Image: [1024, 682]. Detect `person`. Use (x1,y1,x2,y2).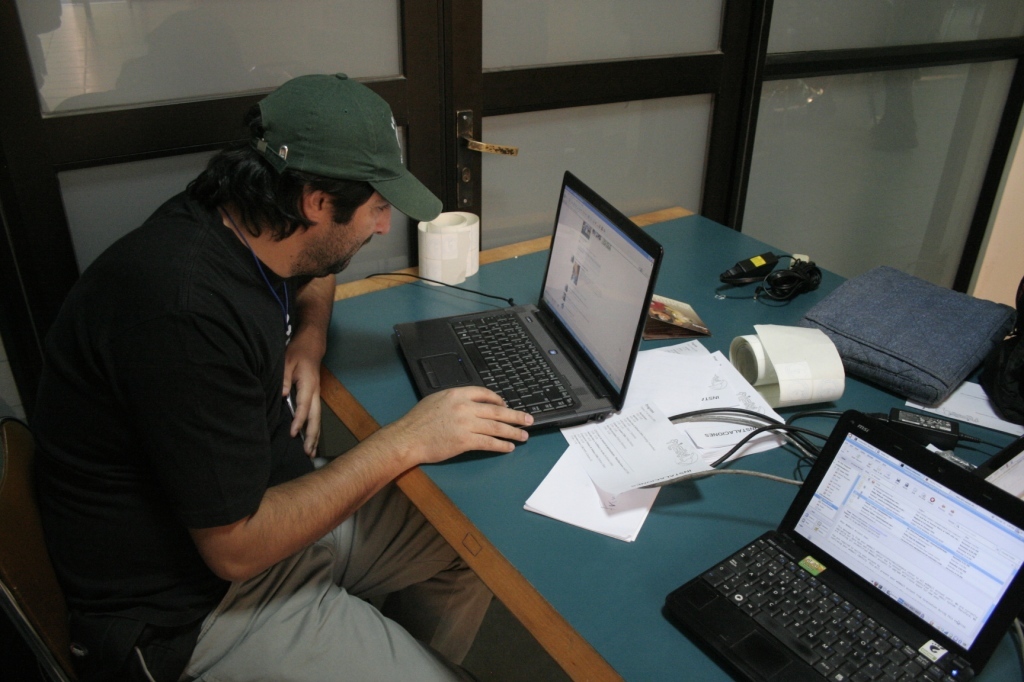
(33,74,533,681).
